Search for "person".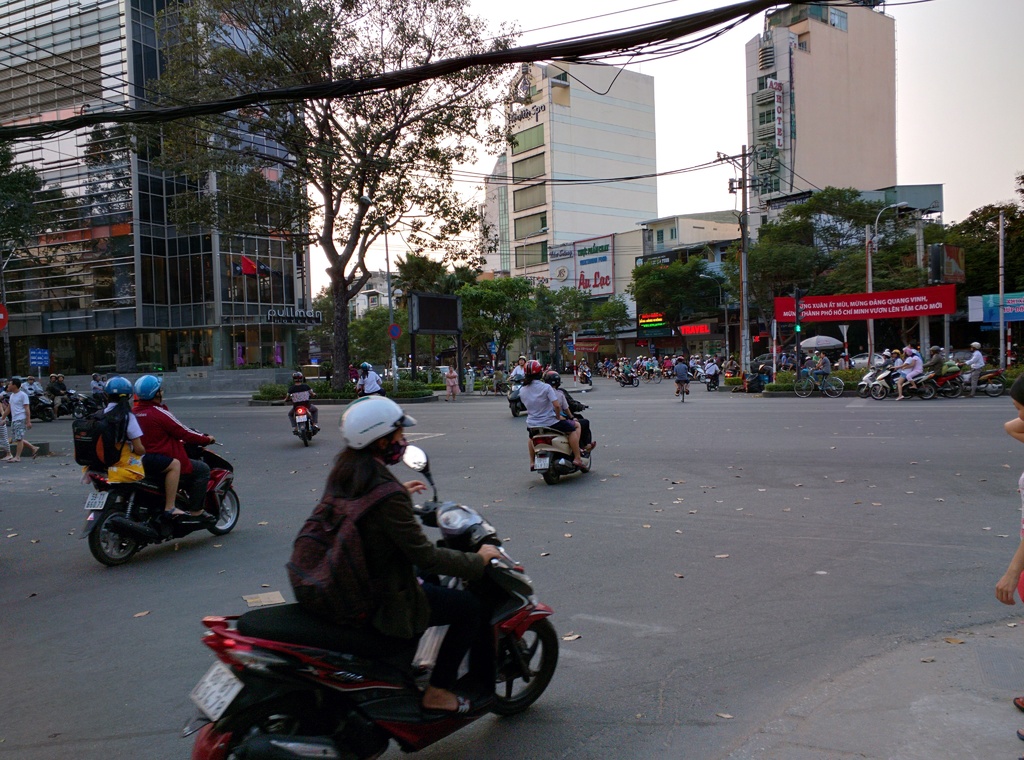
Found at crop(548, 376, 595, 467).
